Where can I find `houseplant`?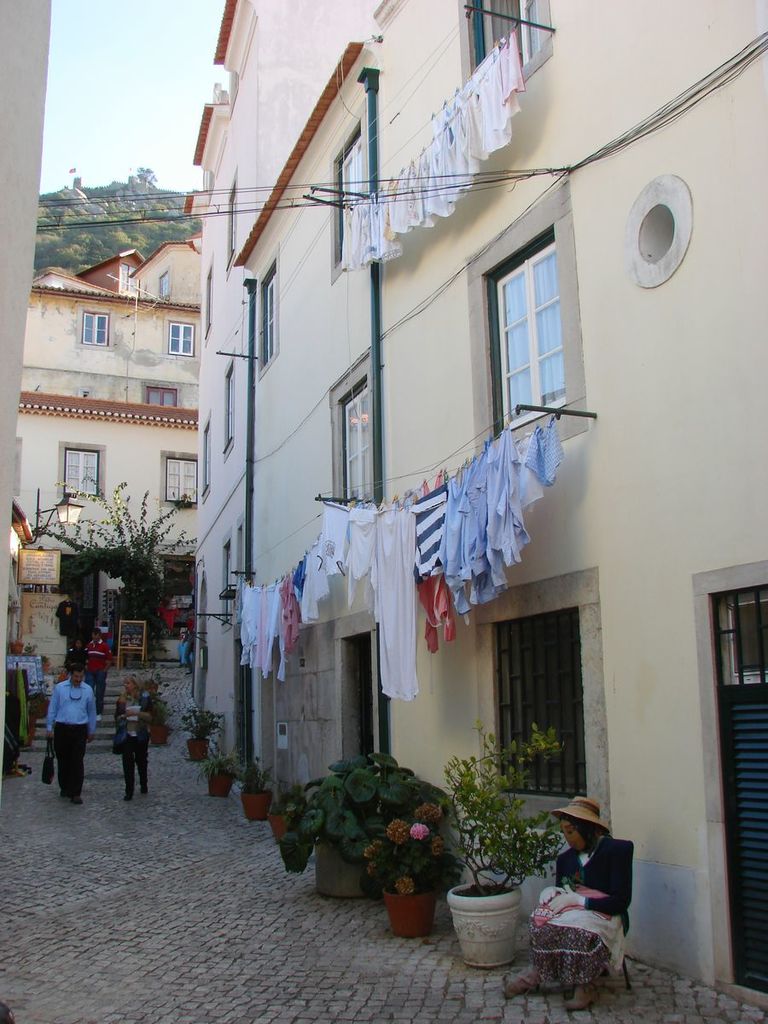
You can find it at left=34, top=679, right=55, bottom=714.
